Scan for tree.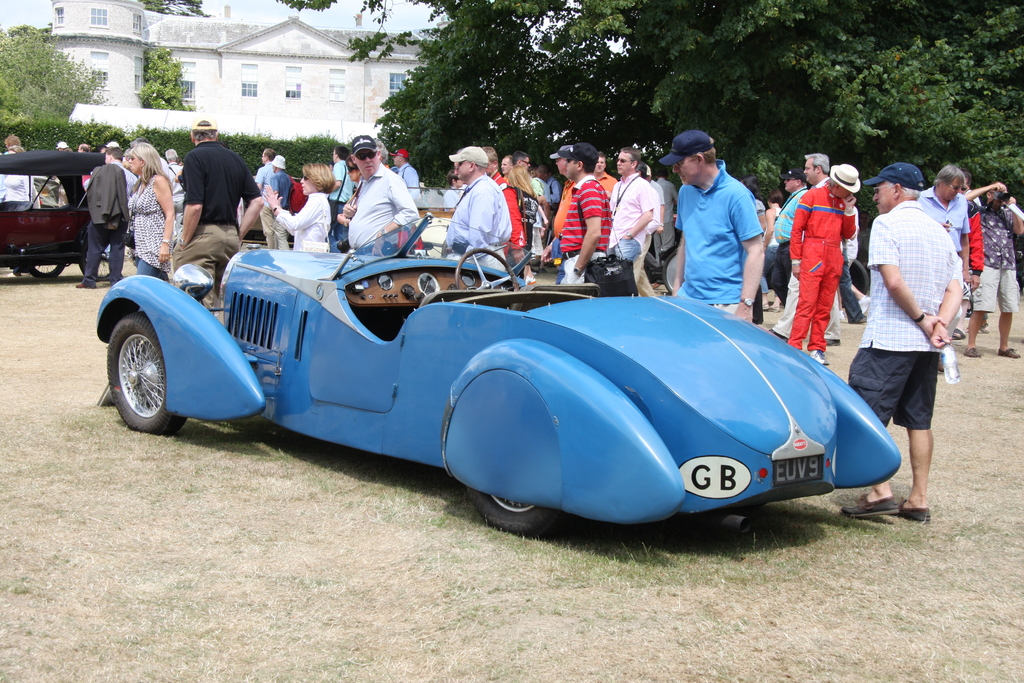
Scan result: <region>137, 0, 211, 17</region>.
